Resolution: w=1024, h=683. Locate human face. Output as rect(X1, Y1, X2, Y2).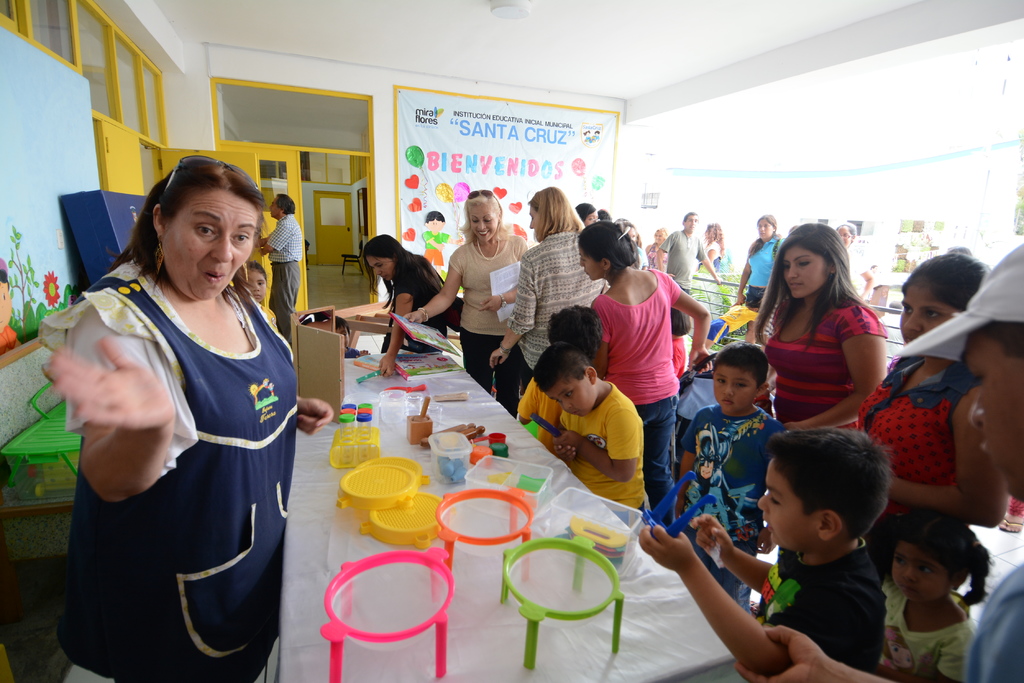
rect(470, 204, 500, 245).
